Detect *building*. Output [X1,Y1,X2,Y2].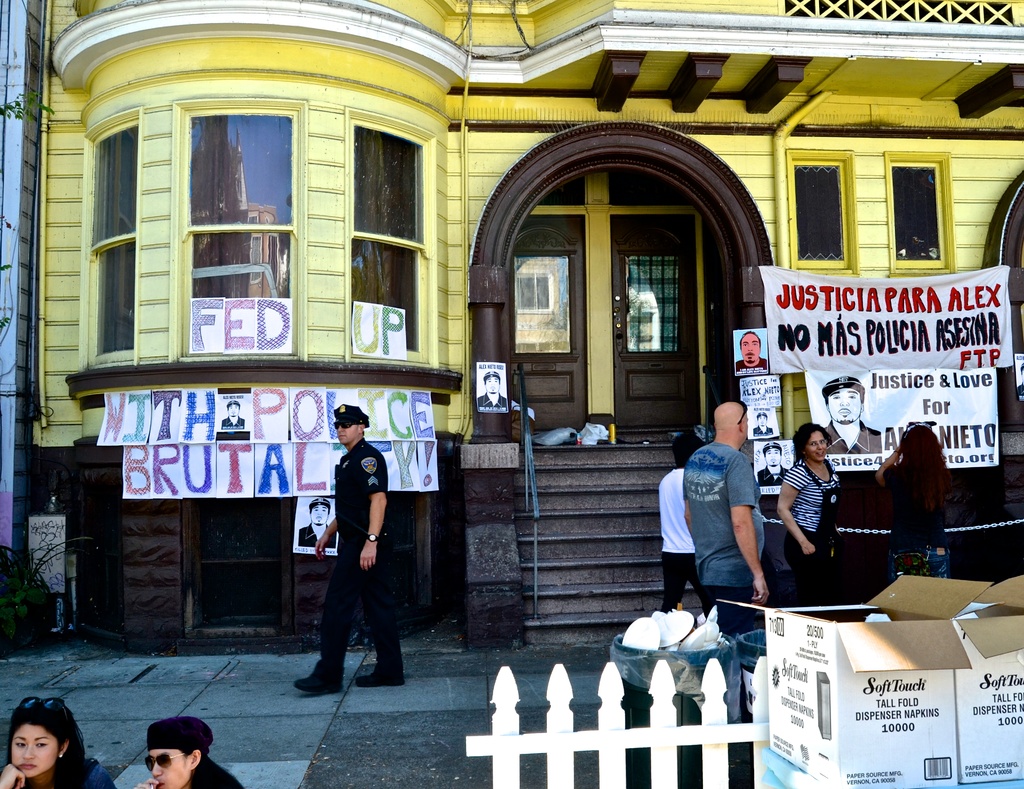
[22,0,1023,646].
